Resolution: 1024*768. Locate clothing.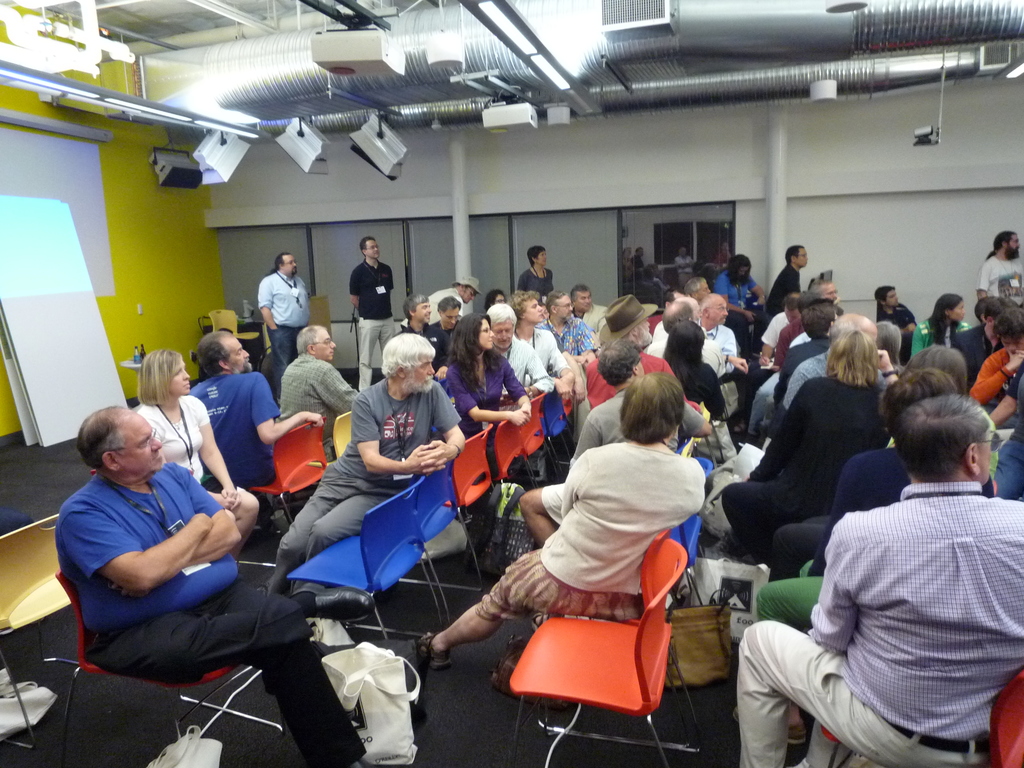
BBox(973, 251, 1023, 306).
